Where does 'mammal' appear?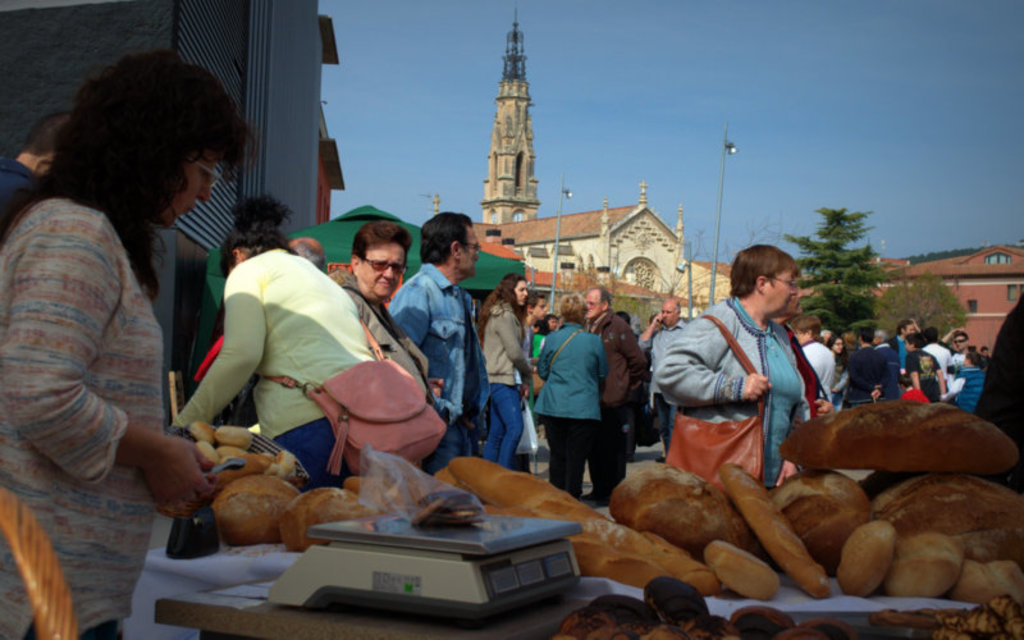
Appears at region(904, 329, 948, 398).
